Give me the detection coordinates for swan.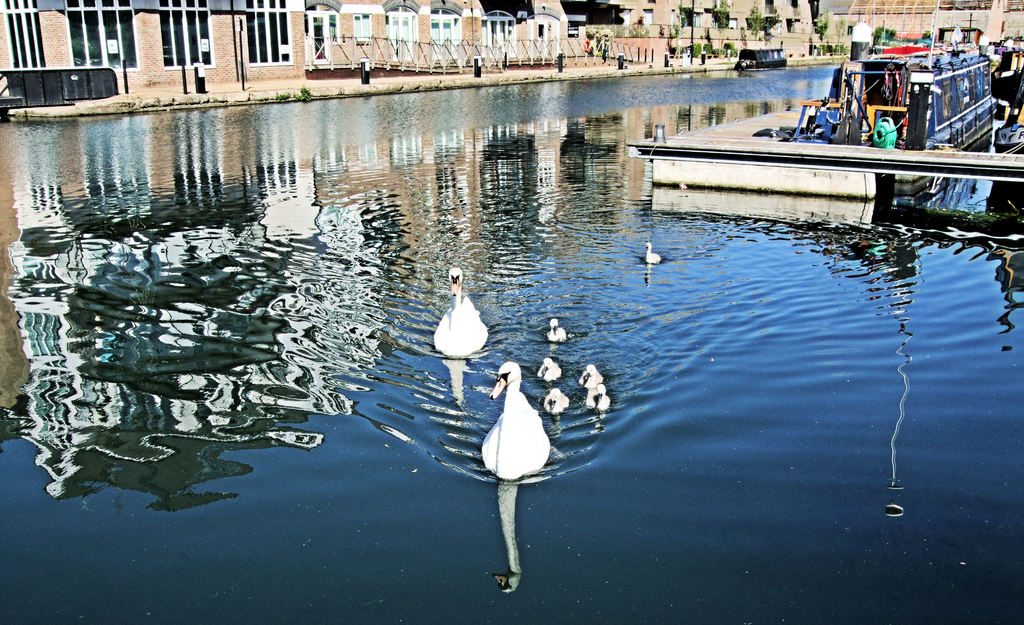
<region>543, 382, 574, 416</region>.
